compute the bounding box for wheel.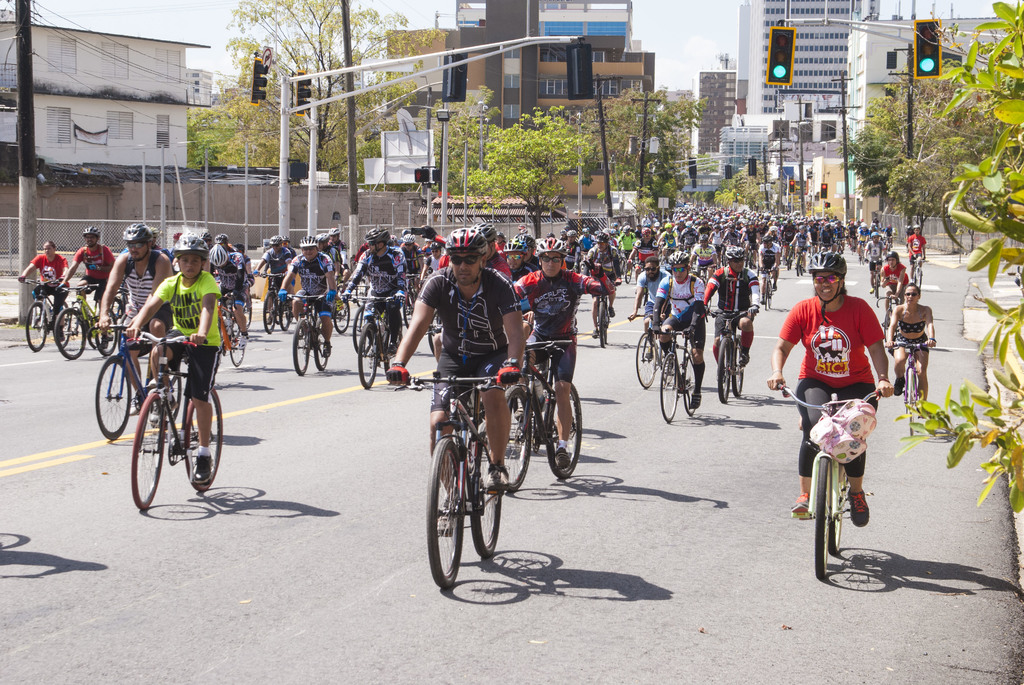
box=[719, 341, 735, 400].
